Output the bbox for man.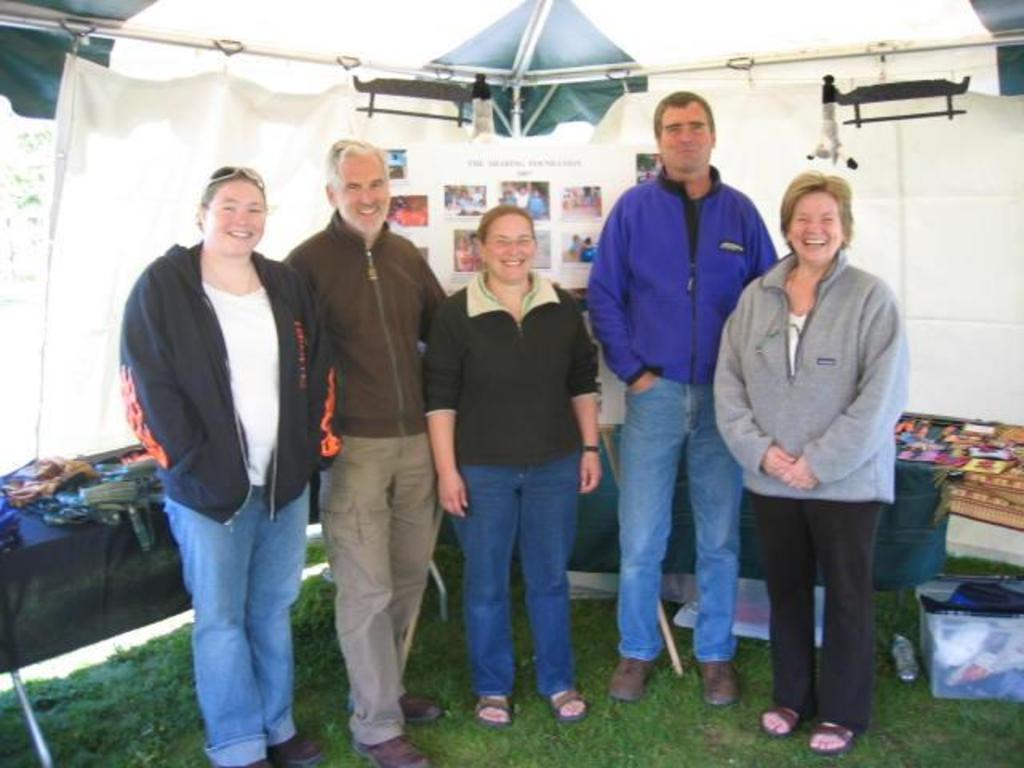
pyautogui.locateOnScreen(283, 133, 445, 741).
